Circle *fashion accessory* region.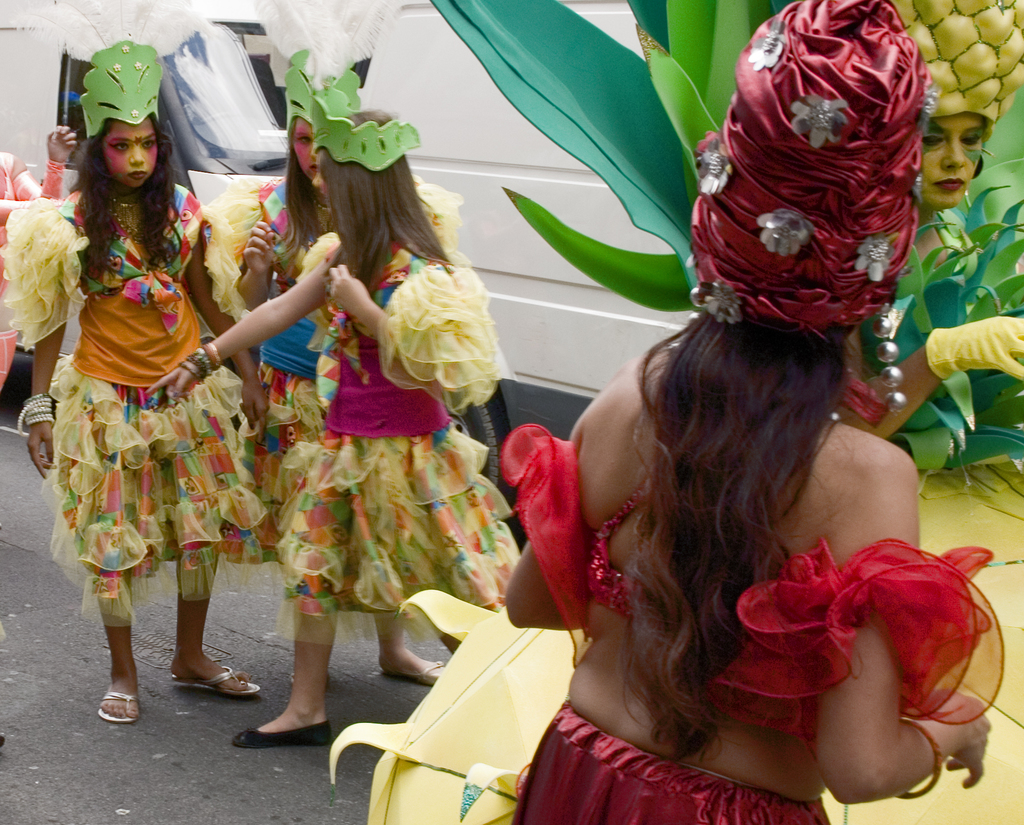
Region: 21/0/227/144.
